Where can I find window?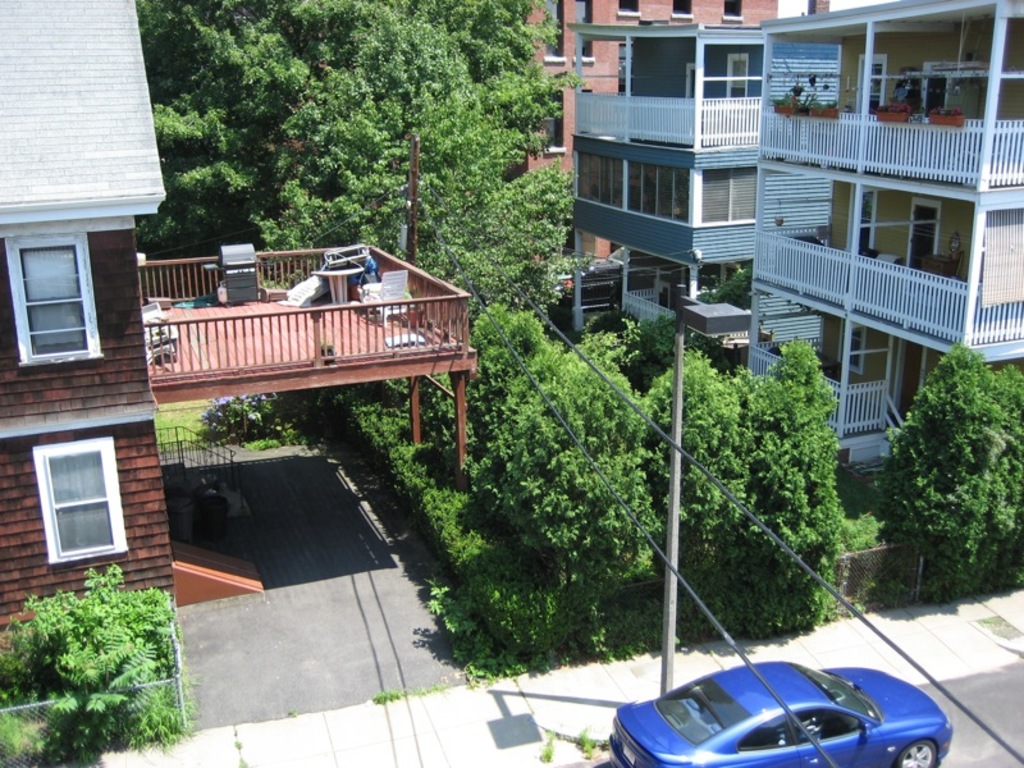
You can find it at 0:234:109:370.
